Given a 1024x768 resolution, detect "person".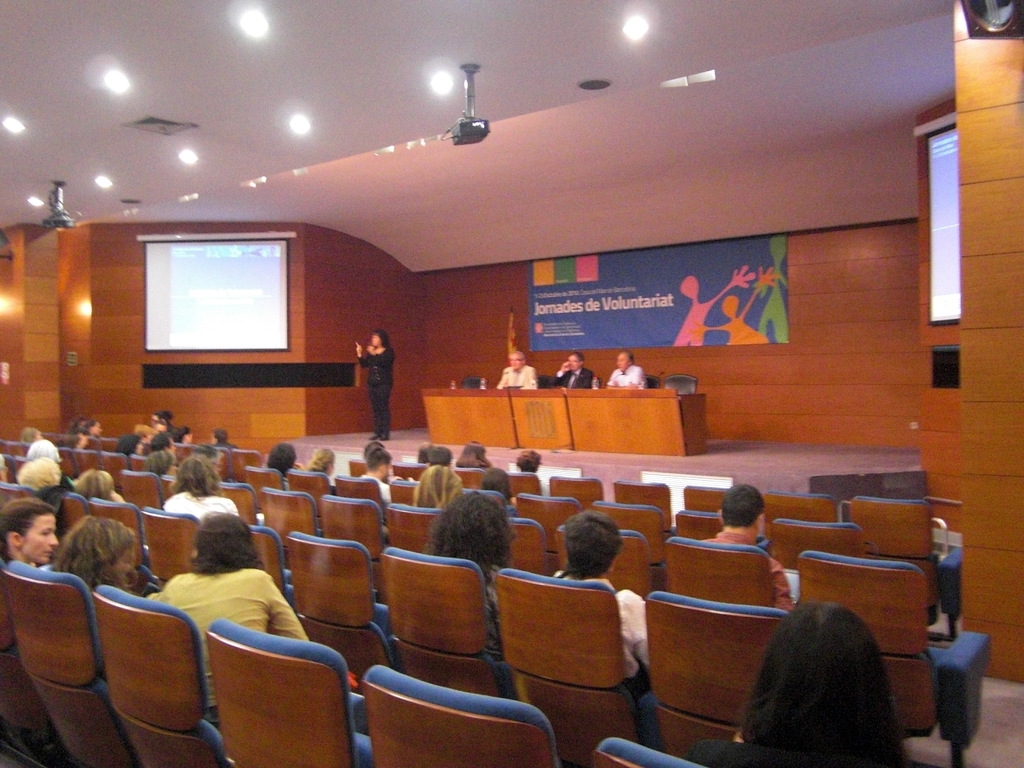
{"x1": 72, "y1": 416, "x2": 86, "y2": 429}.
